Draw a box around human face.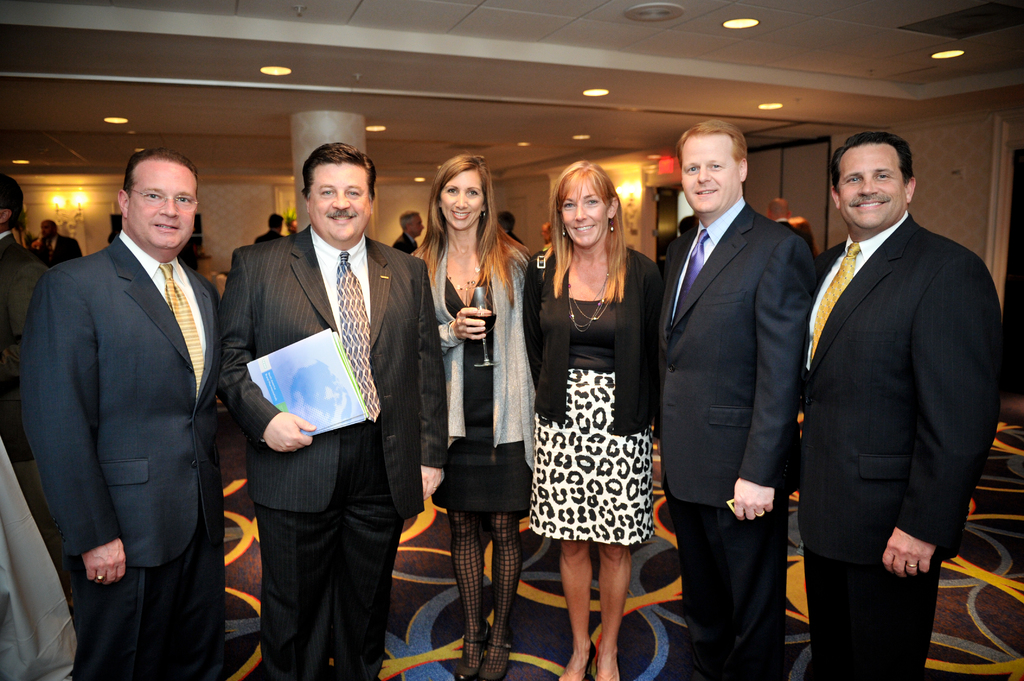
box=[840, 141, 906, 230].
